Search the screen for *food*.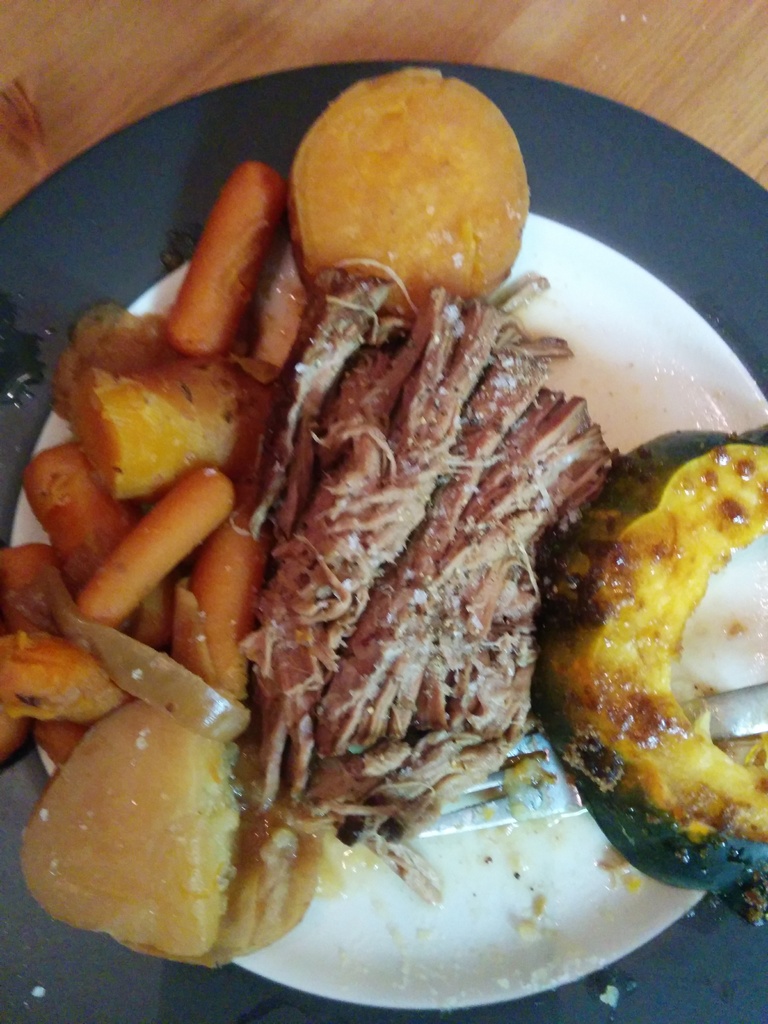
Found at <bbox>19, 710, 323, 956</bbox>.
